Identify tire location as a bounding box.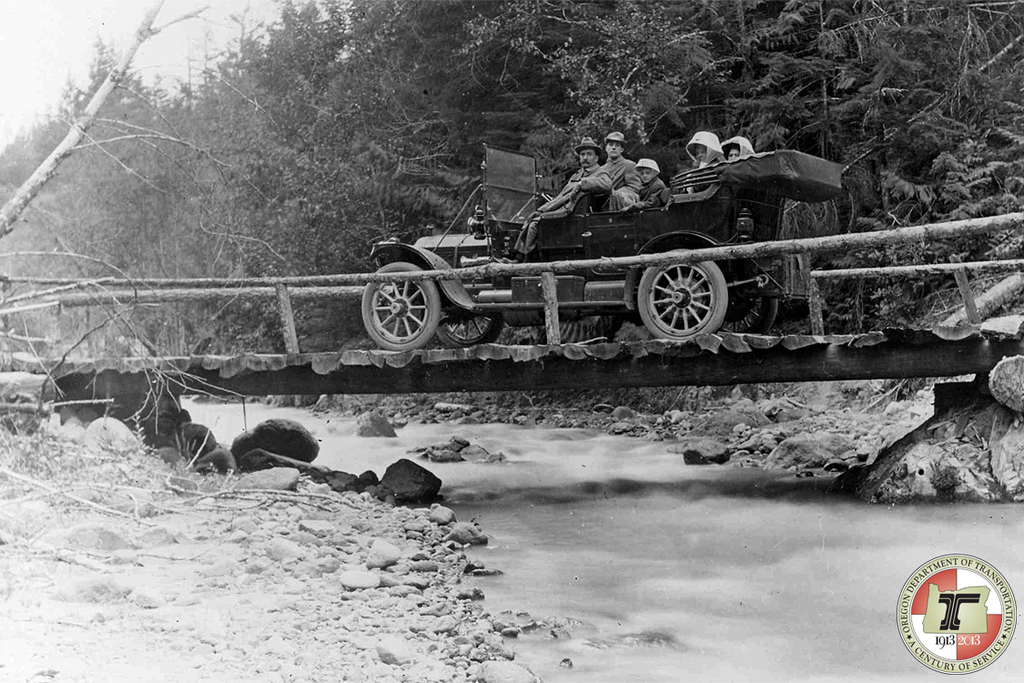
x1=717, y1=270, x2=776, y2=334.
